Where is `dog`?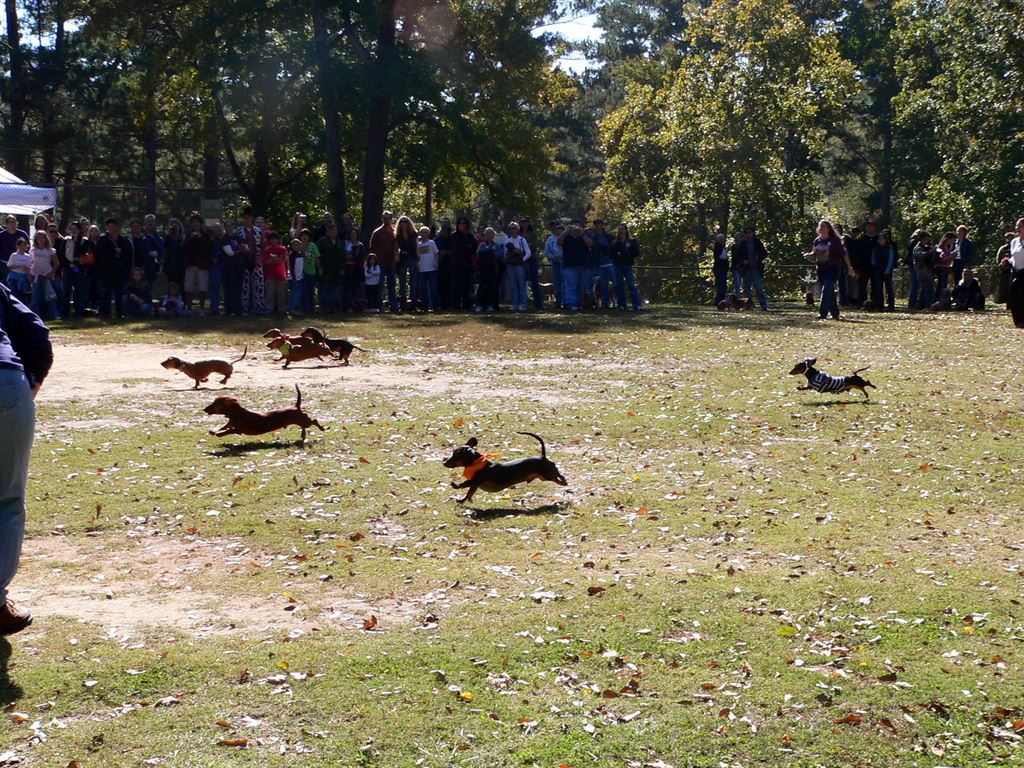
select_region(298, 322, 372, 362).
